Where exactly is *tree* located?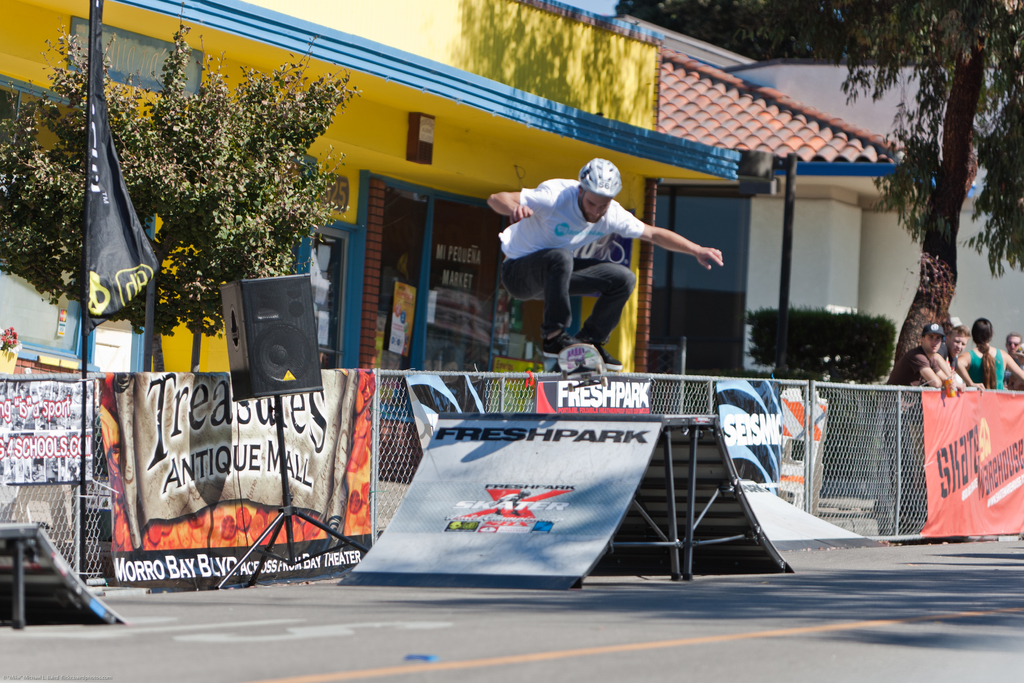
Its bounding box is region(0, 22, 355, 371).
